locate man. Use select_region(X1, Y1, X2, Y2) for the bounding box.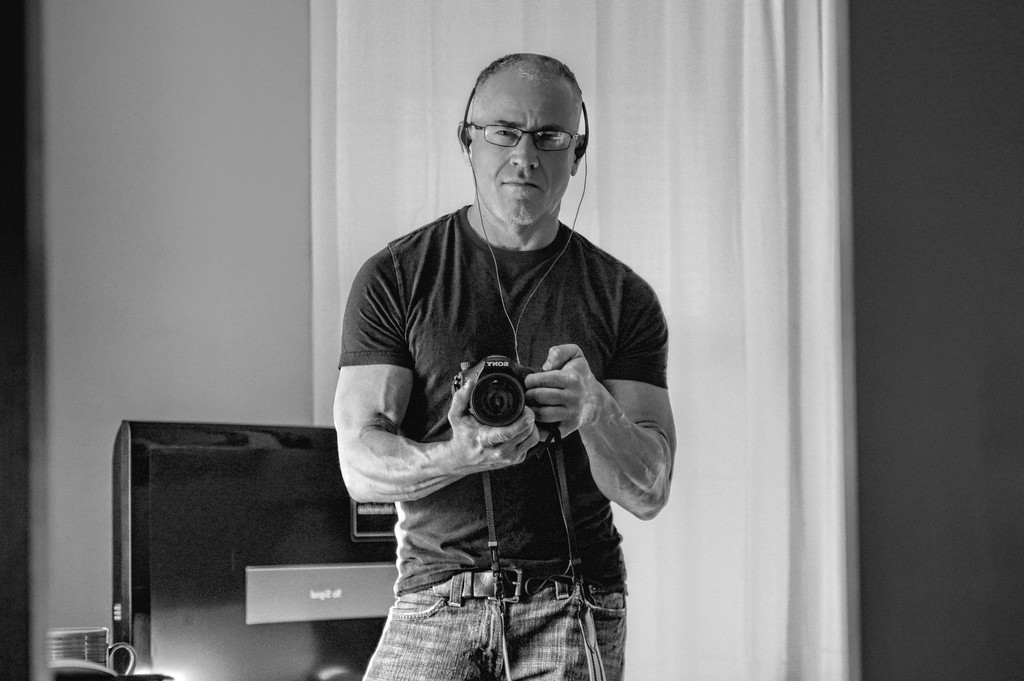
select_region(298, 67, 677, 669).
